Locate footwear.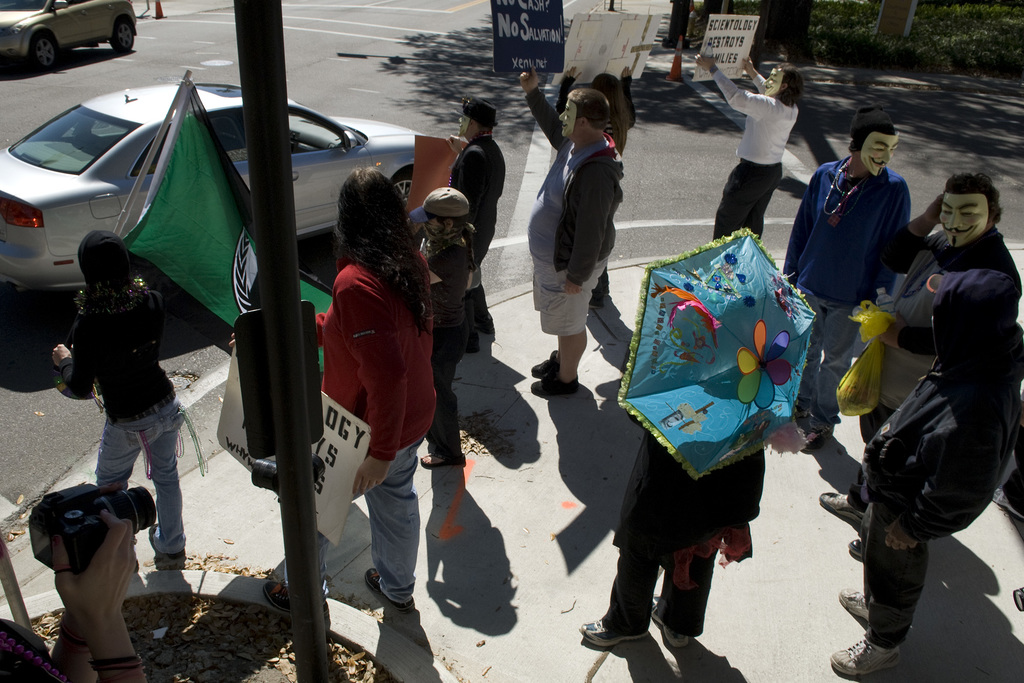
Bounding box: 829 638 903 676.
